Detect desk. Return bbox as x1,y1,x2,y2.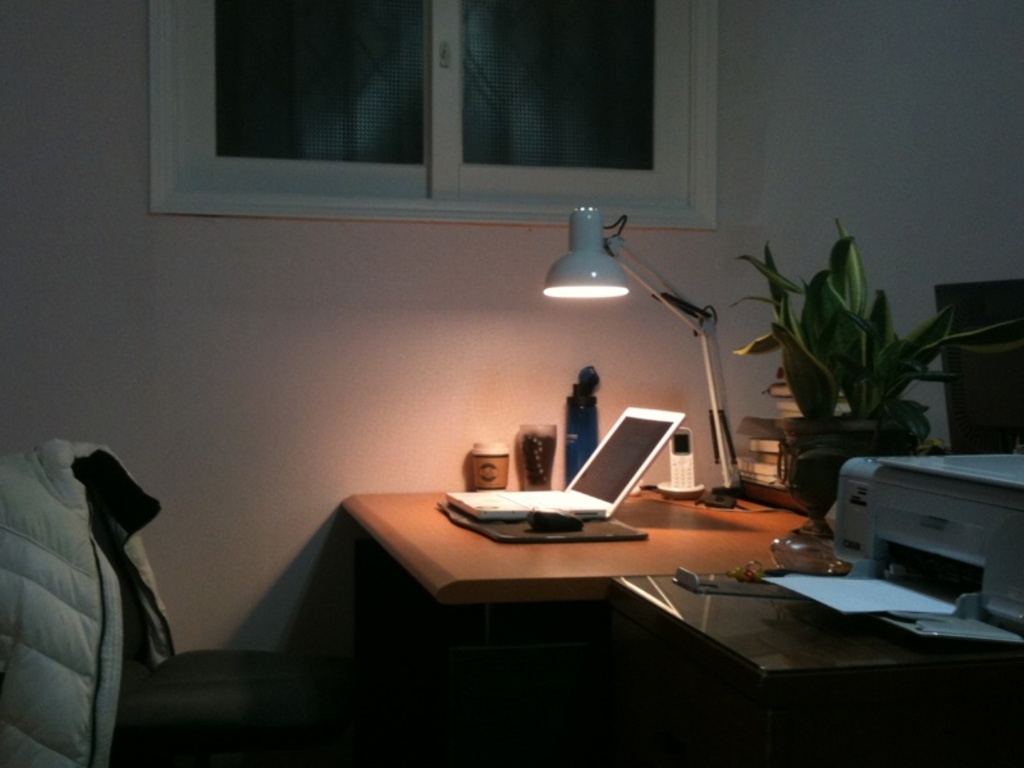
338,476,836,603.
